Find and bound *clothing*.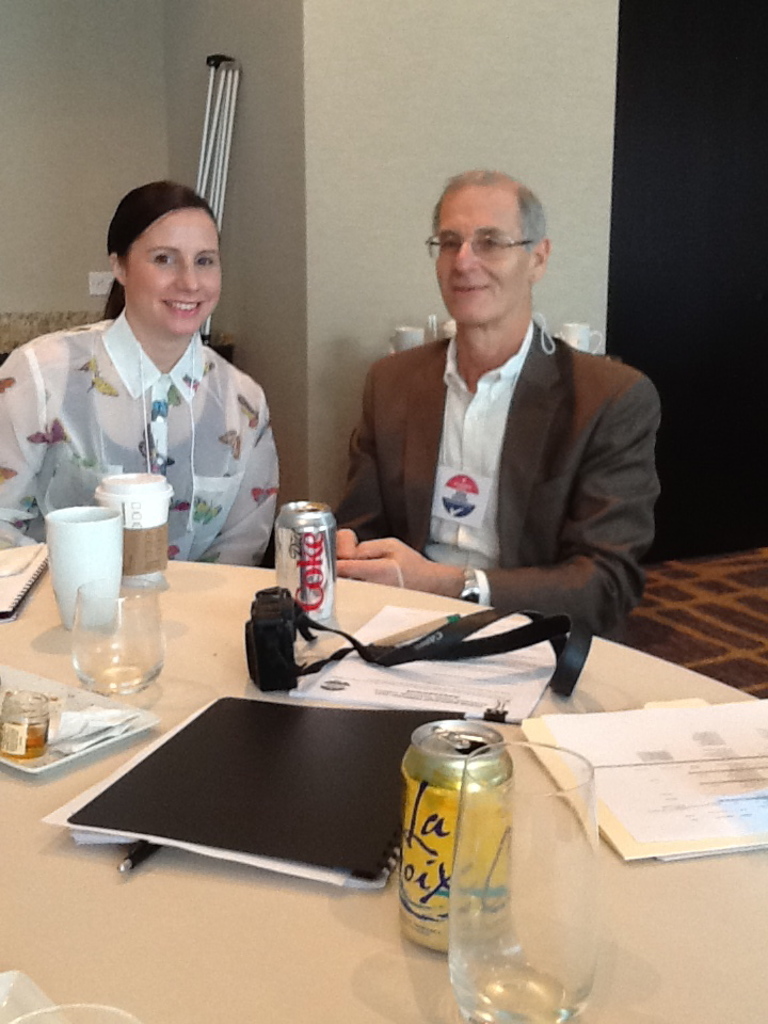
Bound: bbox(17, 275, 299, 527).
